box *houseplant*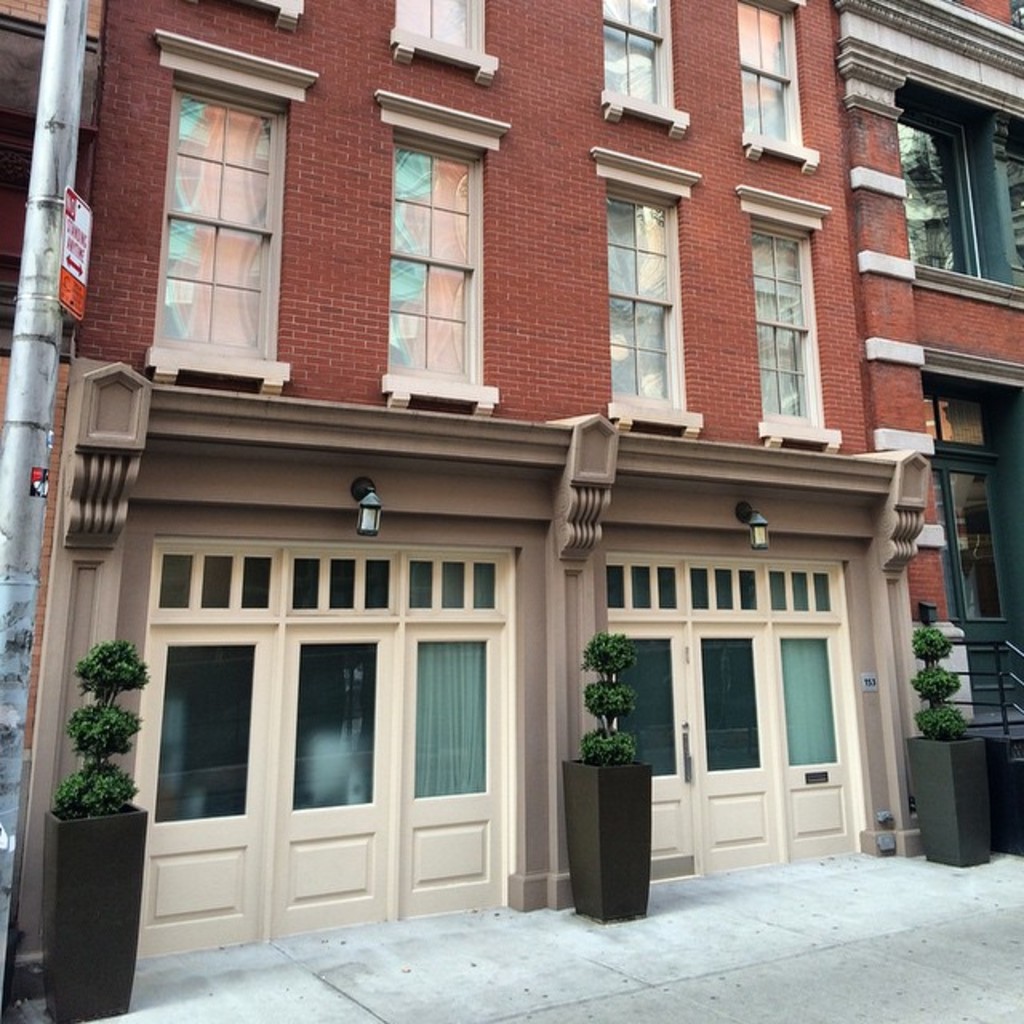
{"x1": 37, "y1": 627, "x2": 158, "y2": 1022}
